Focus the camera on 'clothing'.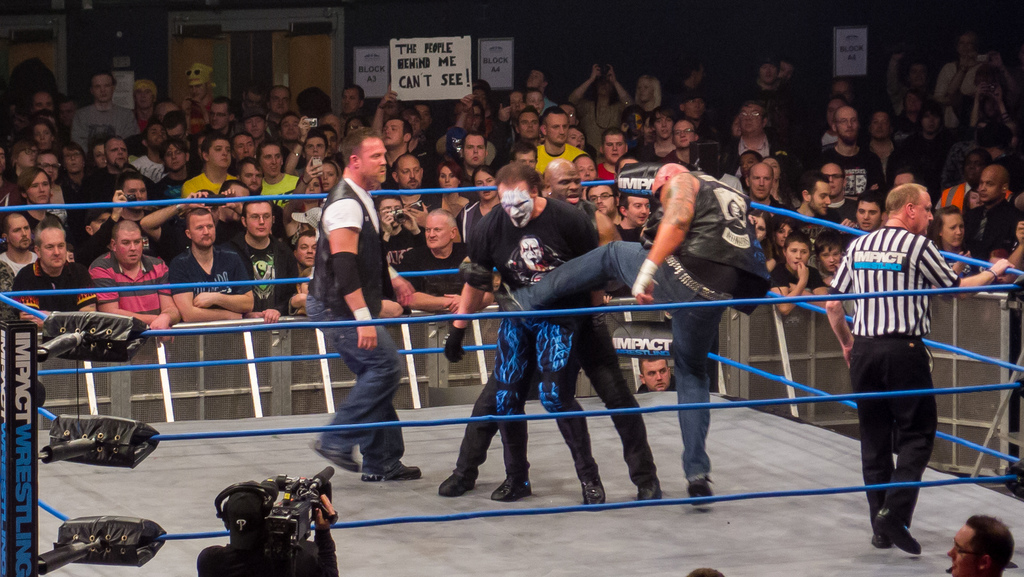
Focus region: 844,190,956,527.
